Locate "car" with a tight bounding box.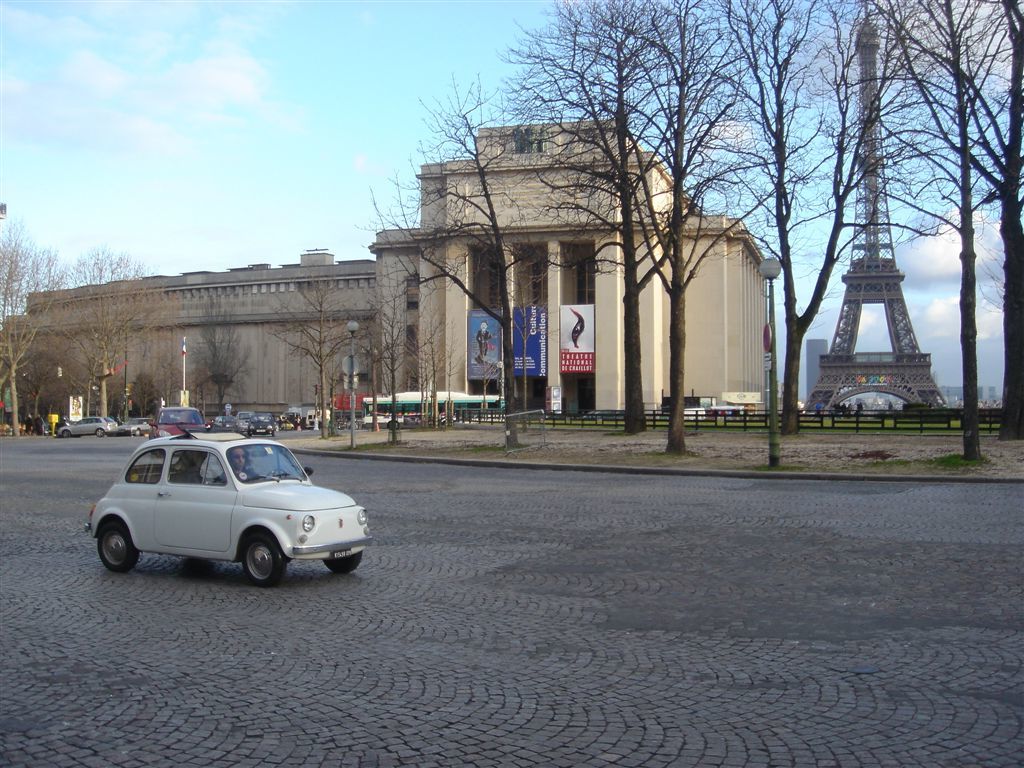
l=213, t=414, r=234, b=428.
